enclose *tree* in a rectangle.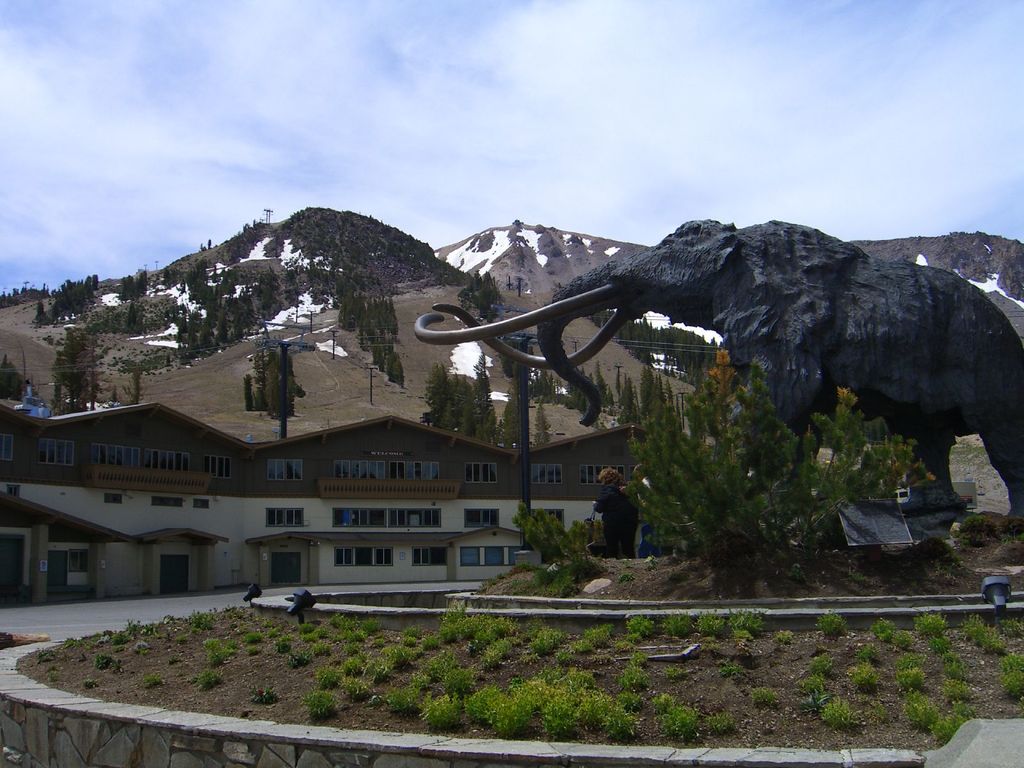
locate(0, 353, 38, 402).
